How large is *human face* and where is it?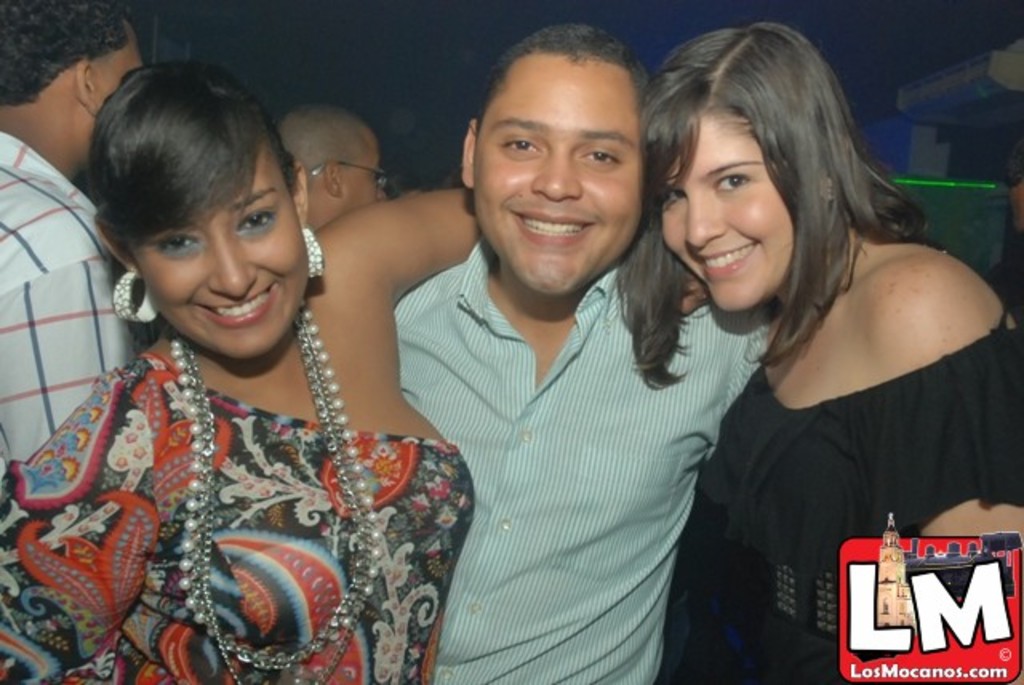
Bounding box: select_region(146, 147, 302, 360).
